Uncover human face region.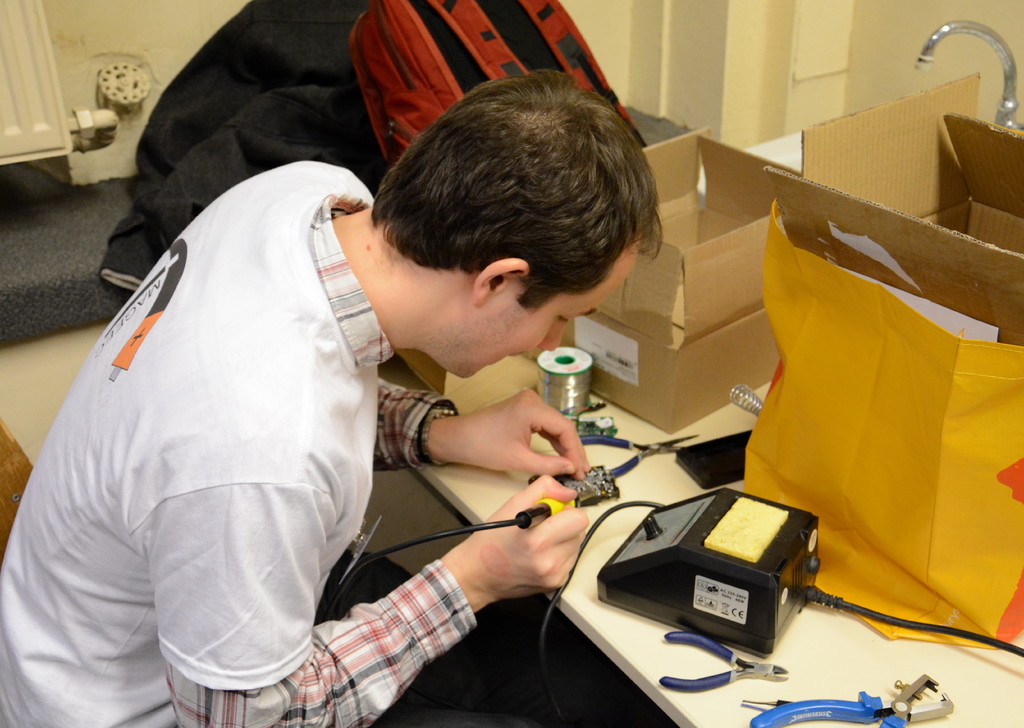
Uncovered: bbox(438, 240, 638, 380).
